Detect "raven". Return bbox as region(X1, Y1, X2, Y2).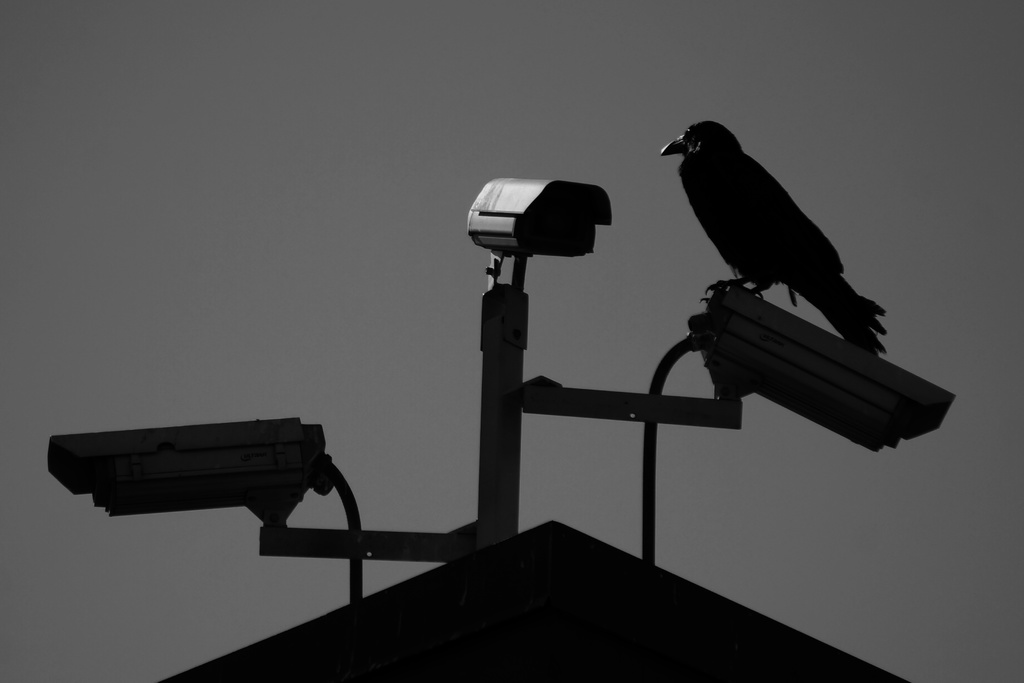
region(662, 117, 886, 338).
